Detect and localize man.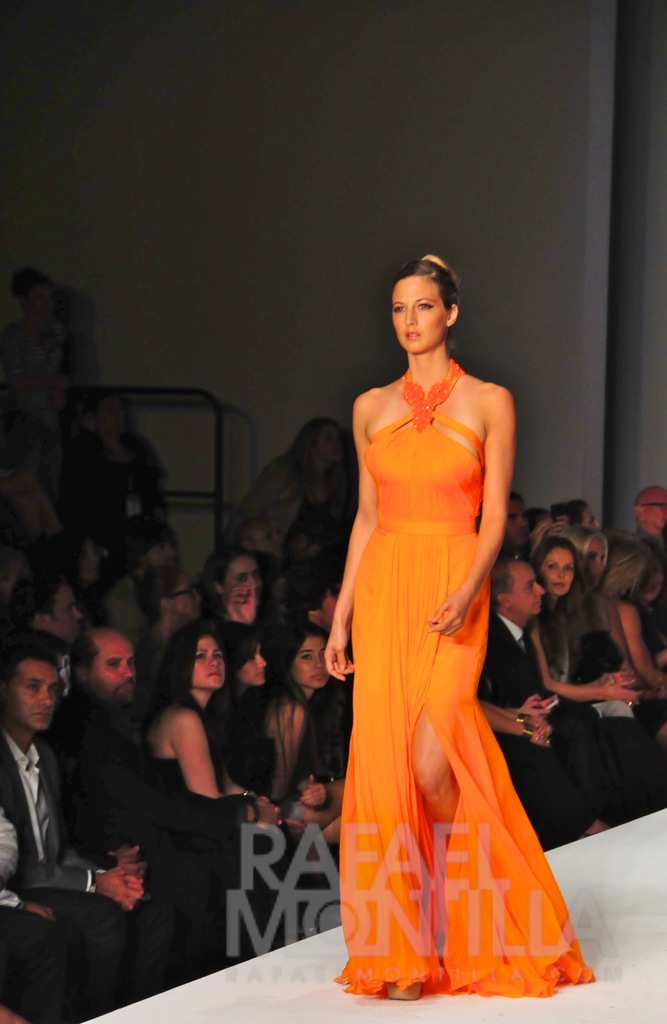
Localized at <box>465,552,607,842</box>.
